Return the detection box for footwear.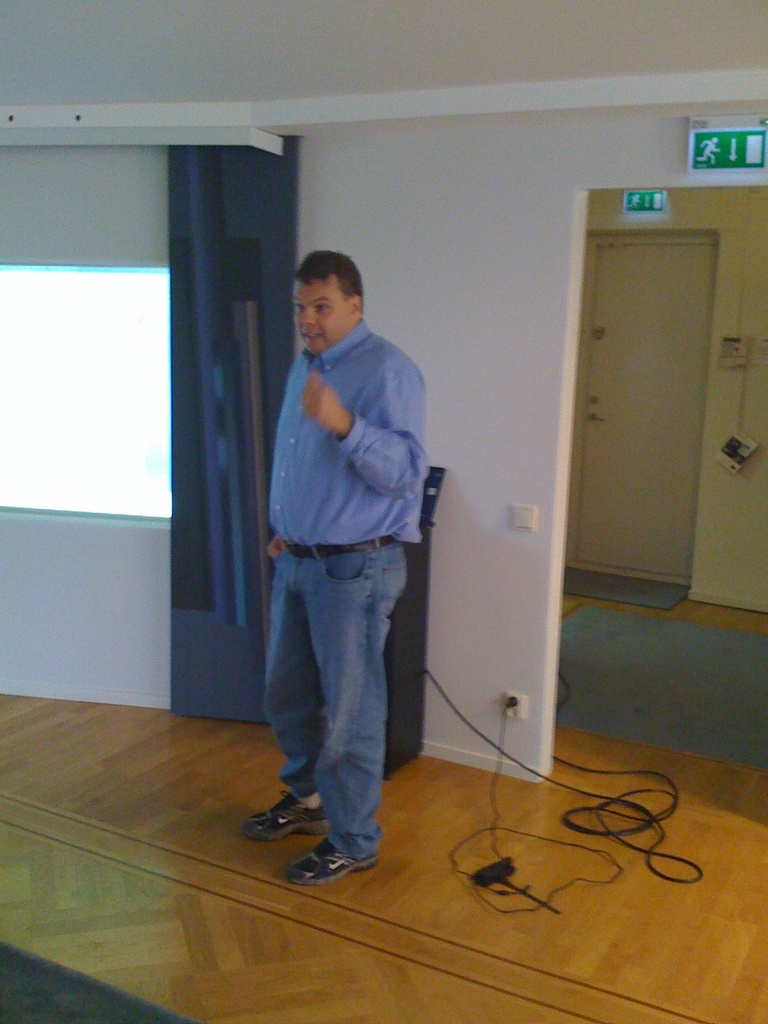
x1=279 y1=831 x2=377 y2=891.
